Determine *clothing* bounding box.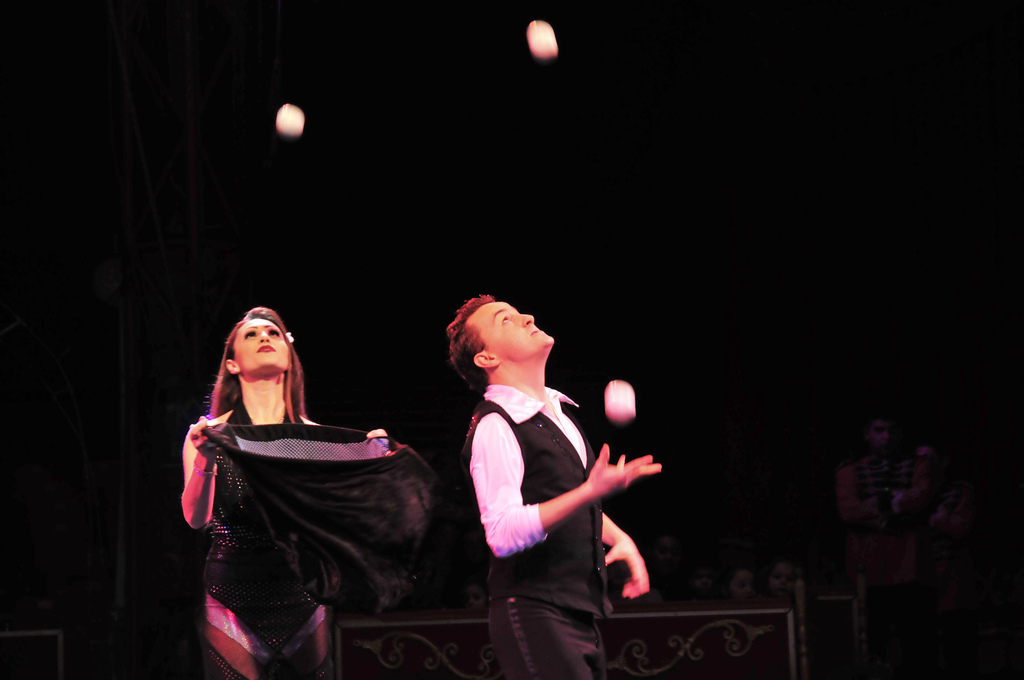
Determined: detection(837, 448, 937, 587).
